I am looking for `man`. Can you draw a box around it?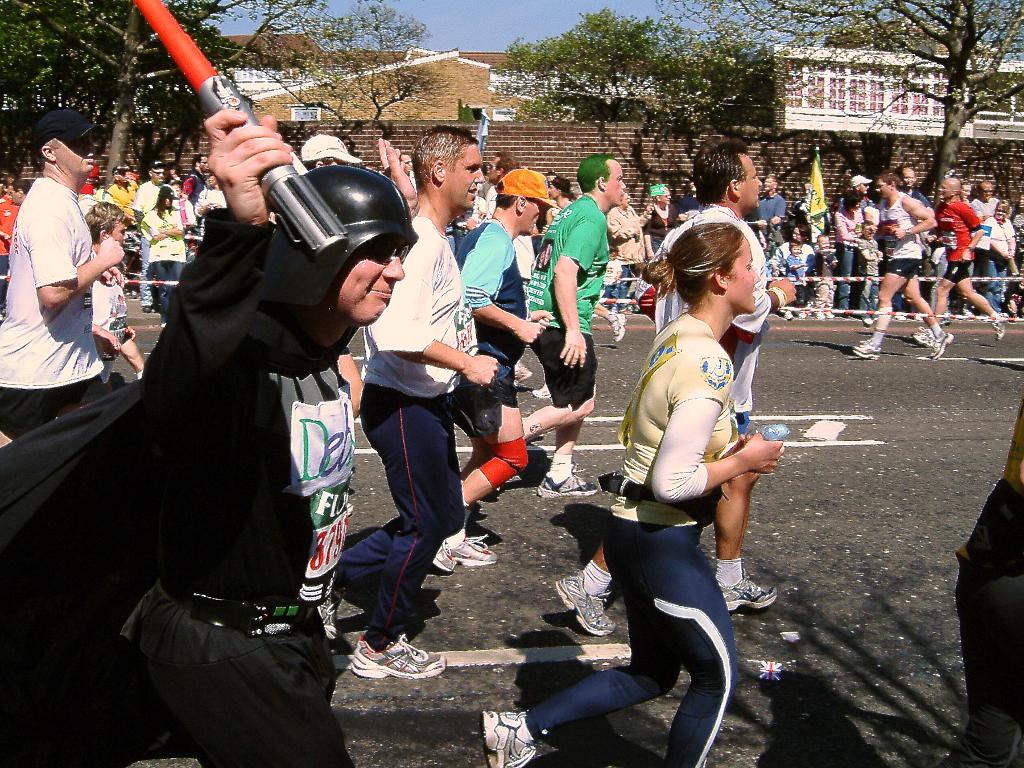
Sure, the bounding box is bbox(316, 122, 500, 681).
